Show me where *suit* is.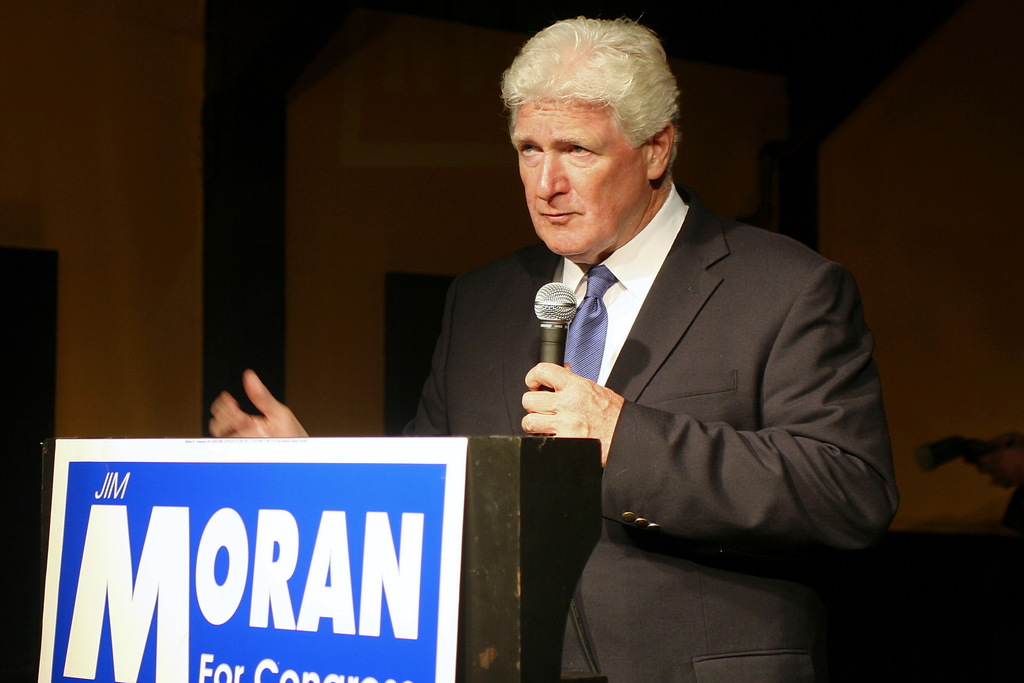
*suit* is at <region>434, 141, 757, 609</region>.
